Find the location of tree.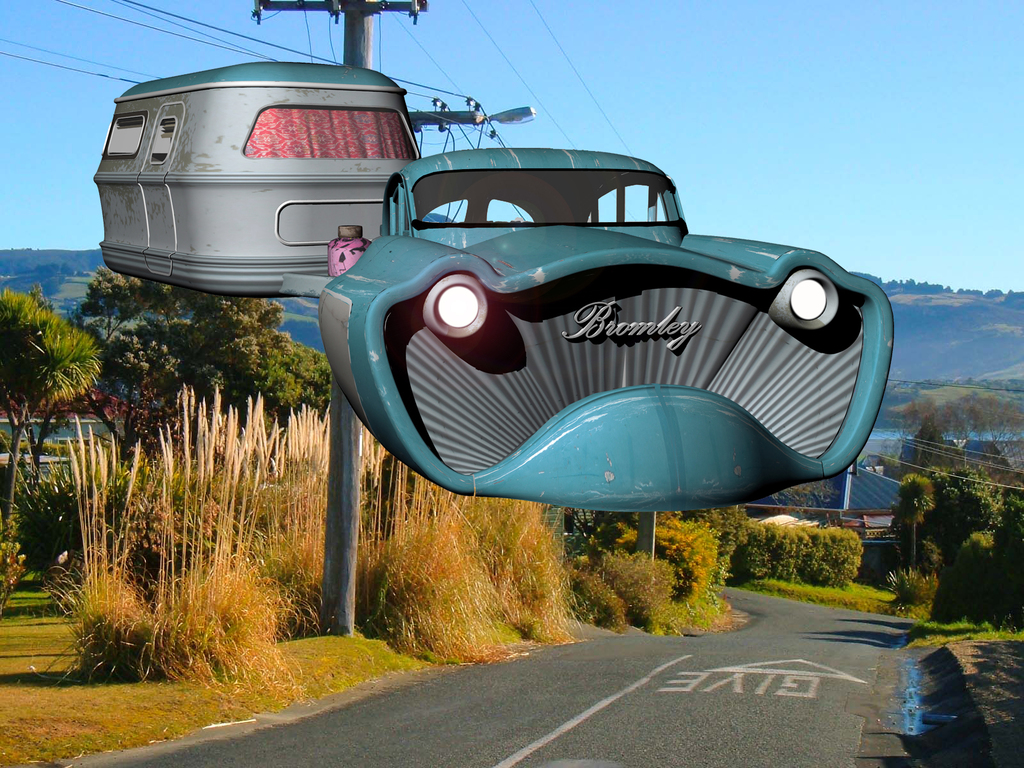
Location: (0, 281, 108, 527).
